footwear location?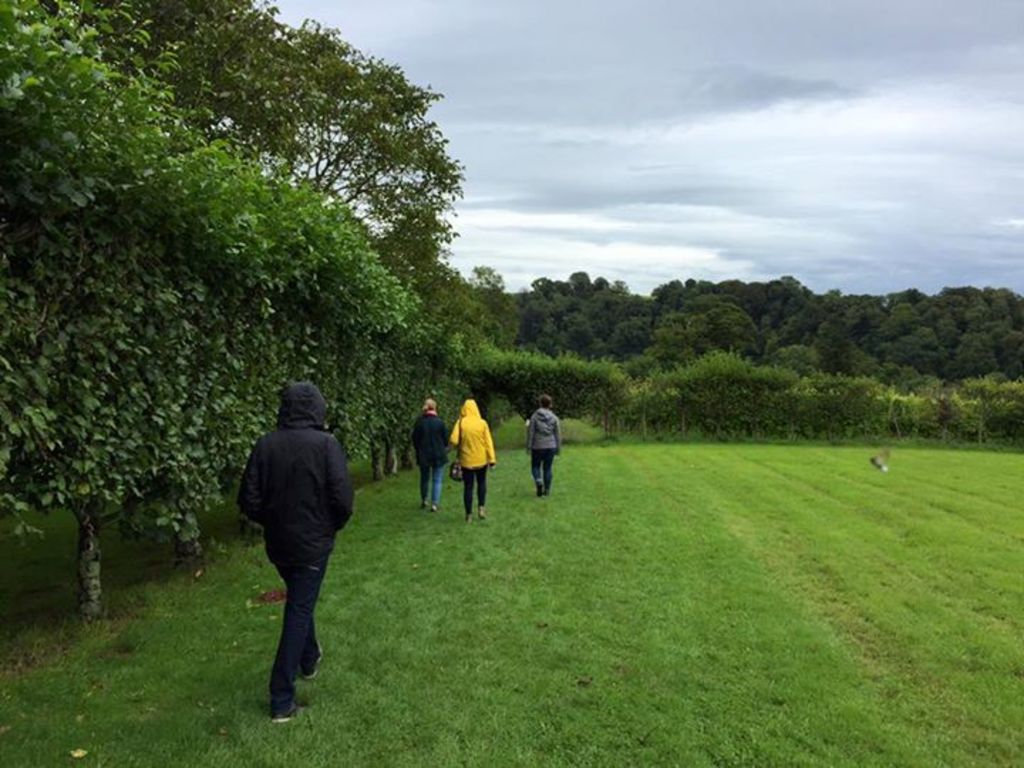
(269, 697, 307, 720)
